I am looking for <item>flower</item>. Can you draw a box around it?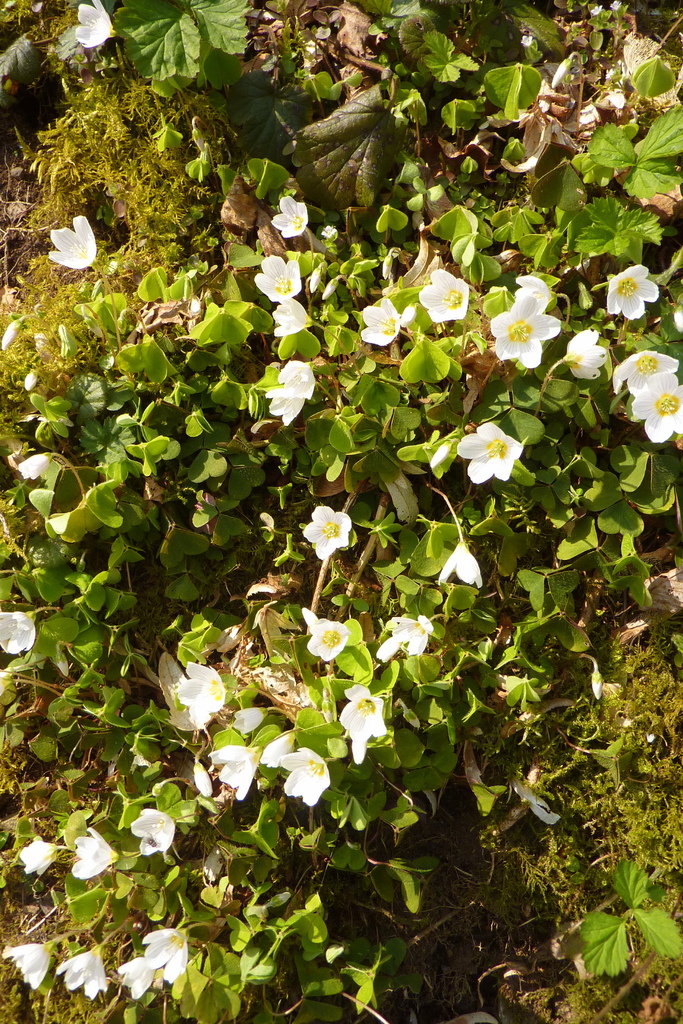
Sure, the bounding box is box(338, 680, 385, 761).
